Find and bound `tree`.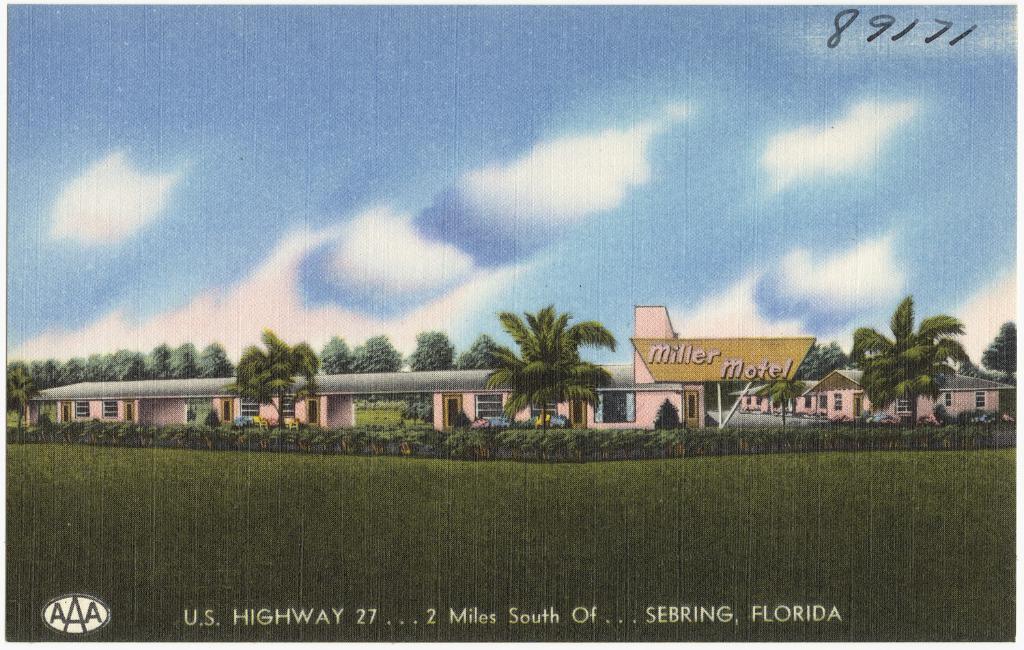
Bound: (x1=403, y1=333, x2=460, y2=373).
